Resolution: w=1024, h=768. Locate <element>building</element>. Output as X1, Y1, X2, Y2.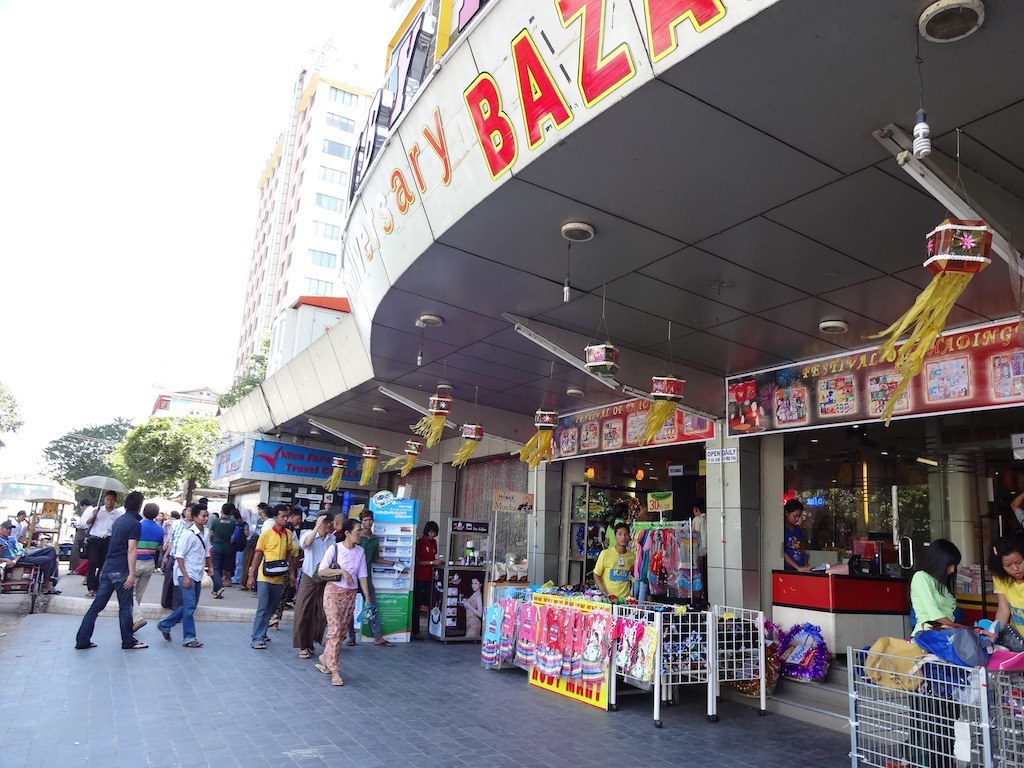
153, 389, 221, 417.
